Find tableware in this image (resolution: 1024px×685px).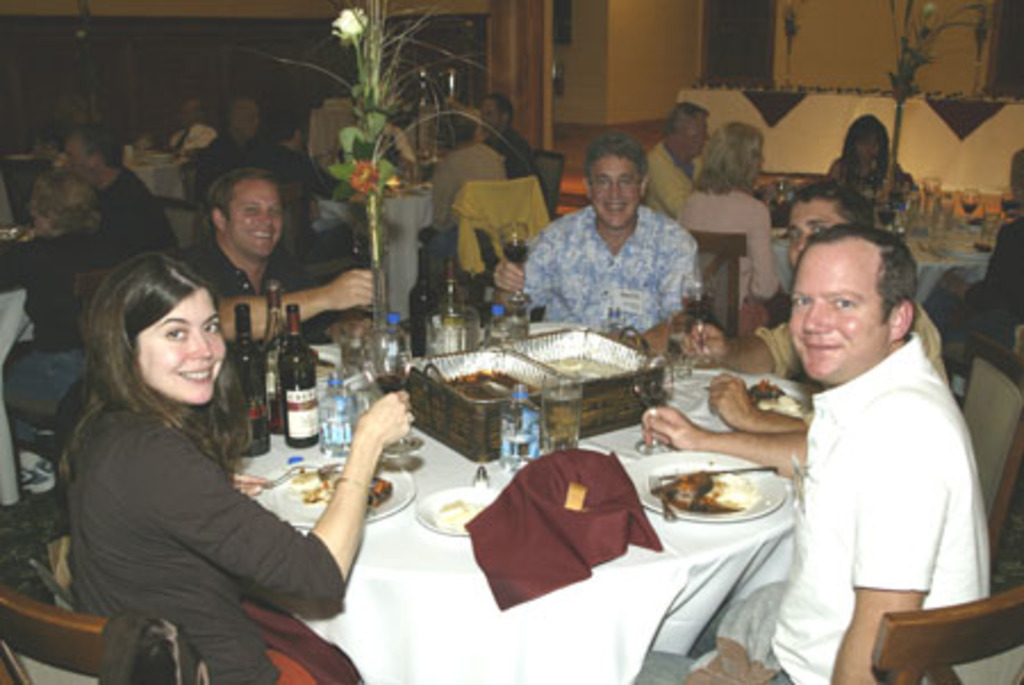
{"left": 494, "top": 218, "right": 530, "bottom": 287}.
